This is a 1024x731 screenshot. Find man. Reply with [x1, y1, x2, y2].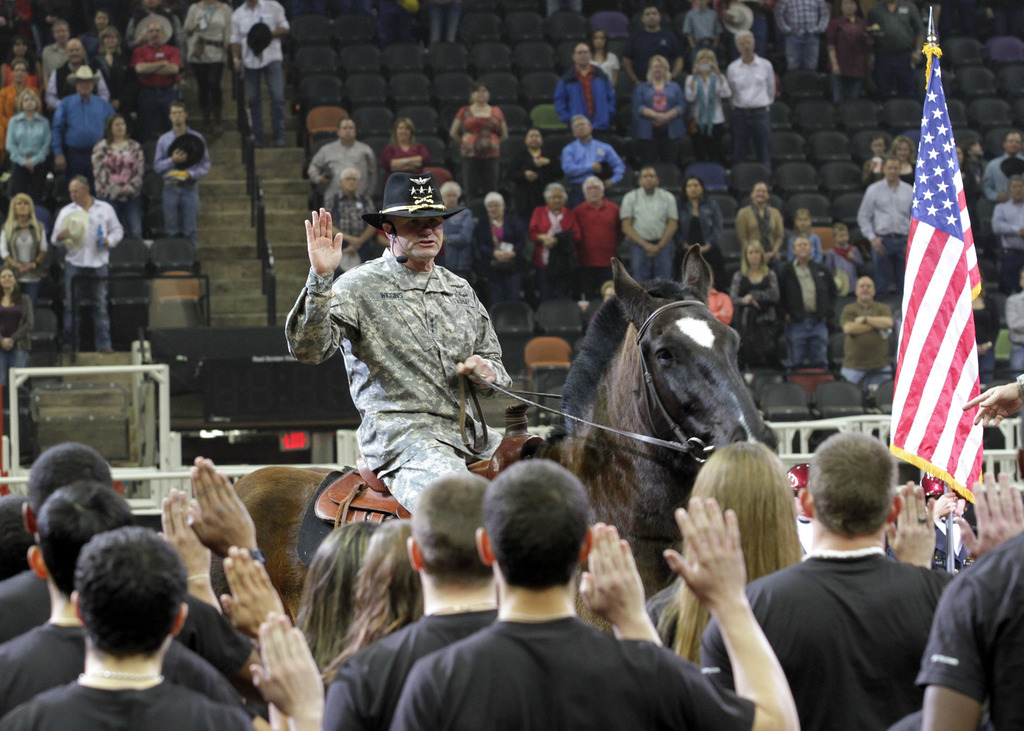
[552, 40, 620, 132].
